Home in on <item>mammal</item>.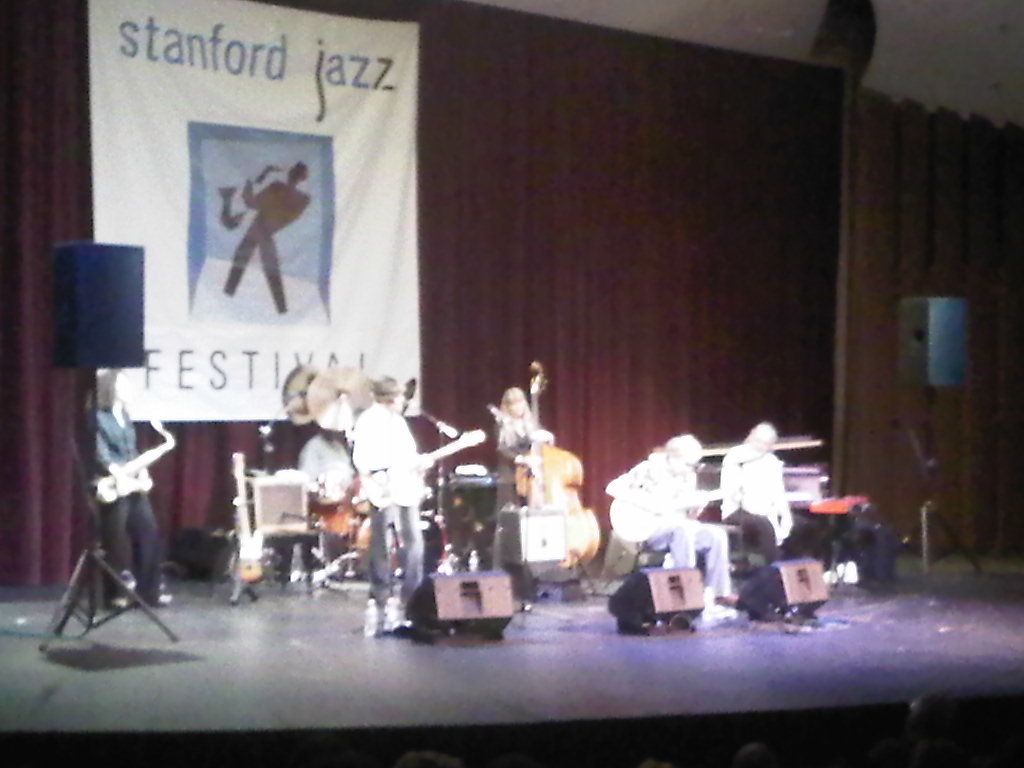
Homed in at l=494, t=390, r=549, b=565.
